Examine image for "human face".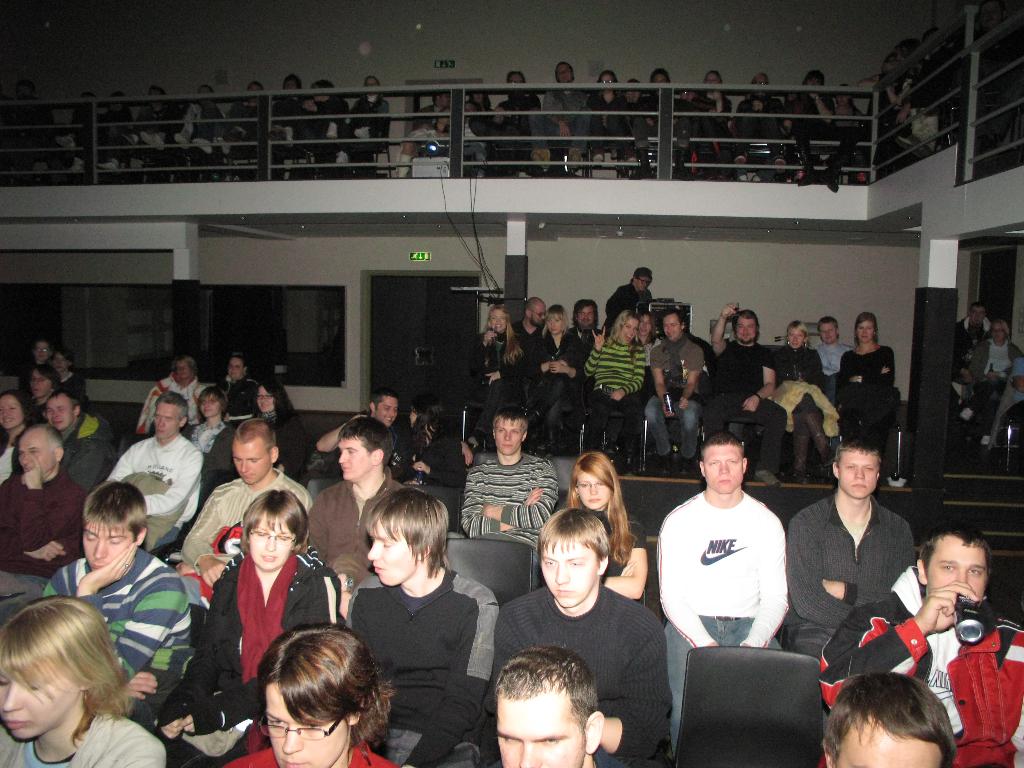
Examination result: Rect(269, 694, 351, 767).
